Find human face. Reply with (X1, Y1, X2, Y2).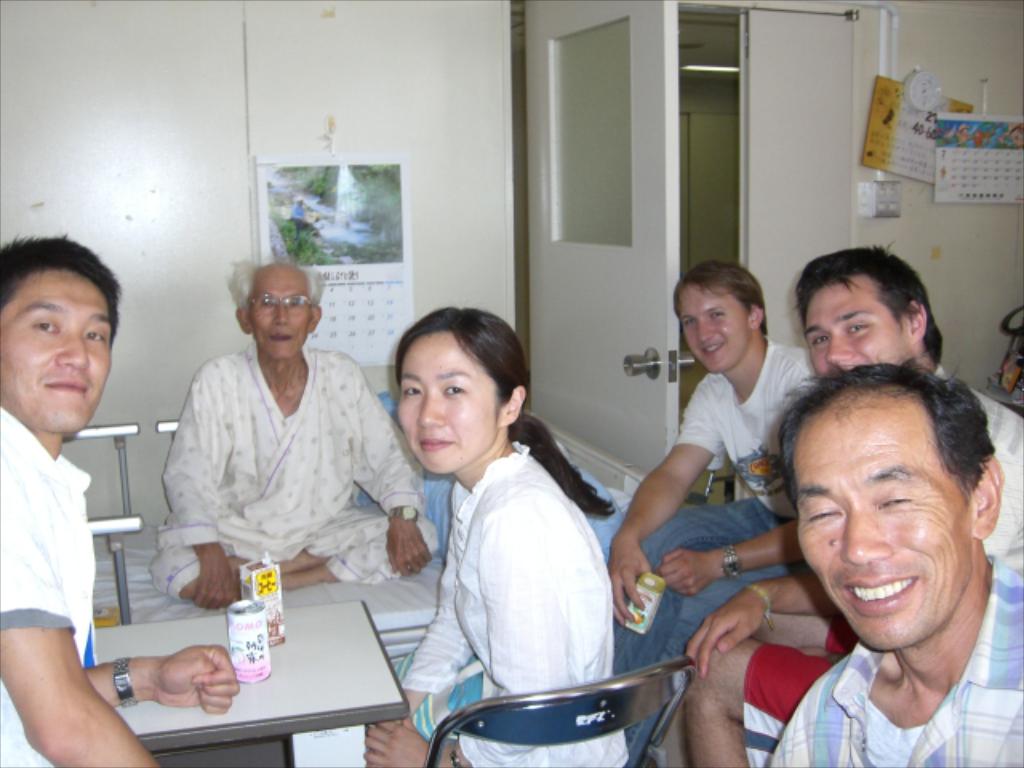
(677, 286, 744, 373).
